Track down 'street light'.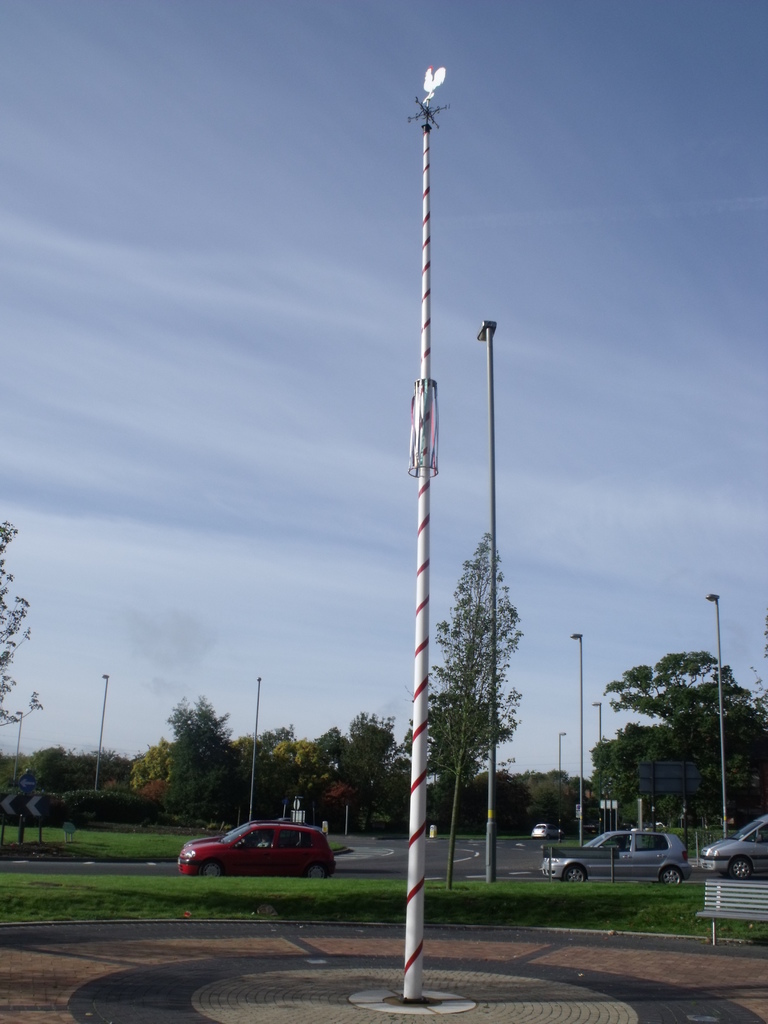
Tracked to locate(707, 593, 726, 844).
